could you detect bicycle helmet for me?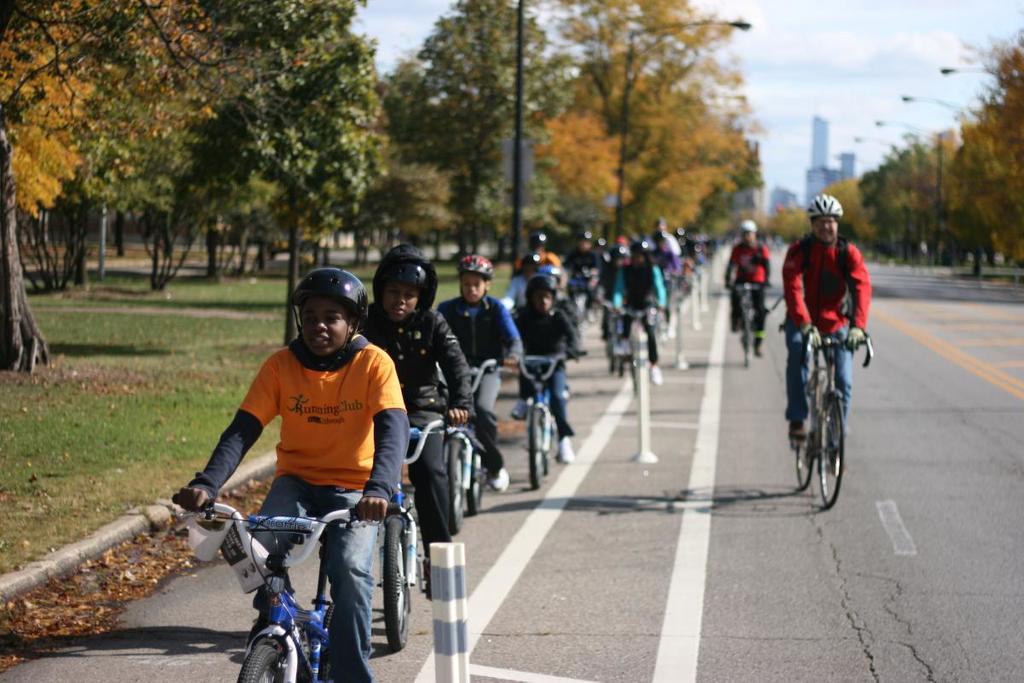
Detection result: pyautogui.locateOnScreen(453, 250, 494, 277).
